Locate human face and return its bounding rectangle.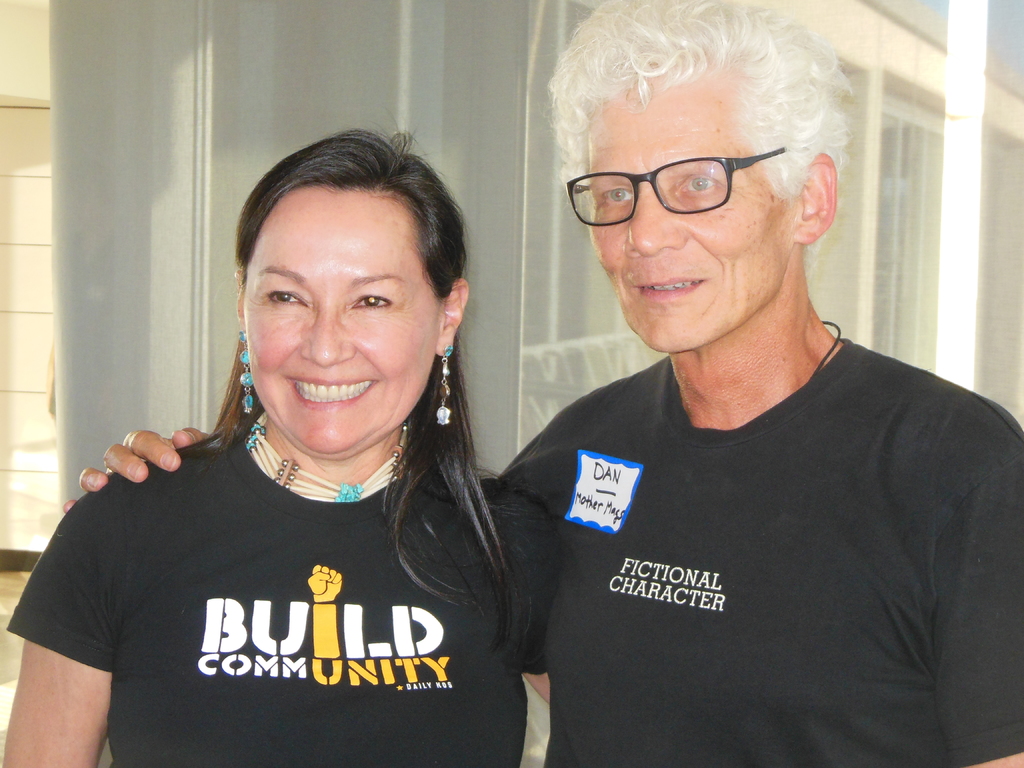
region(239, 186, 440, 456).
